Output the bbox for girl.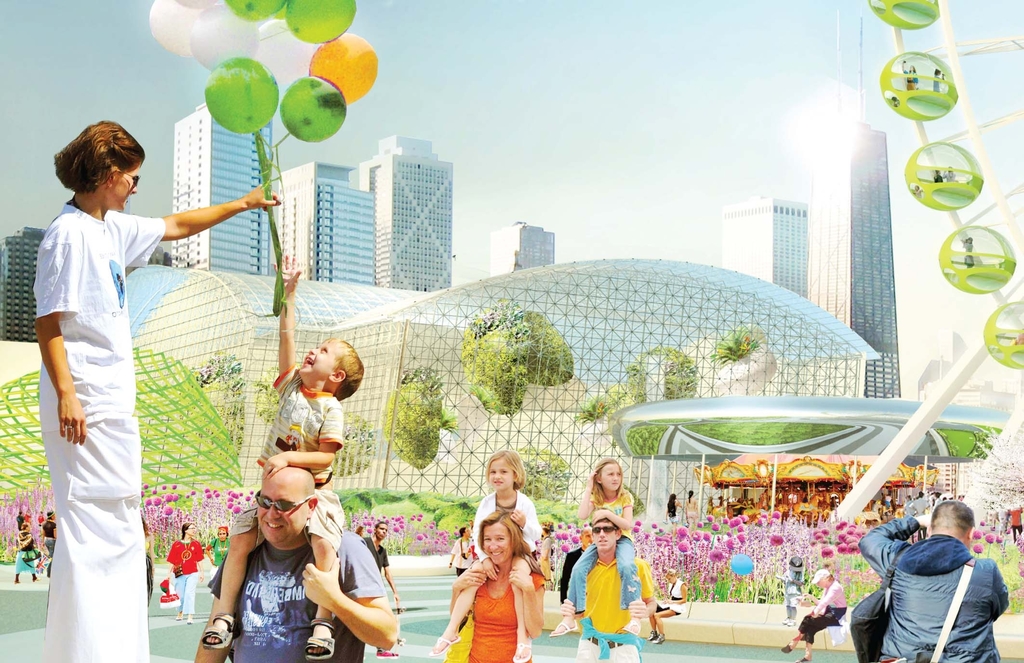
pyautogui.locateOnScreen(432, 446, 543, 662).
